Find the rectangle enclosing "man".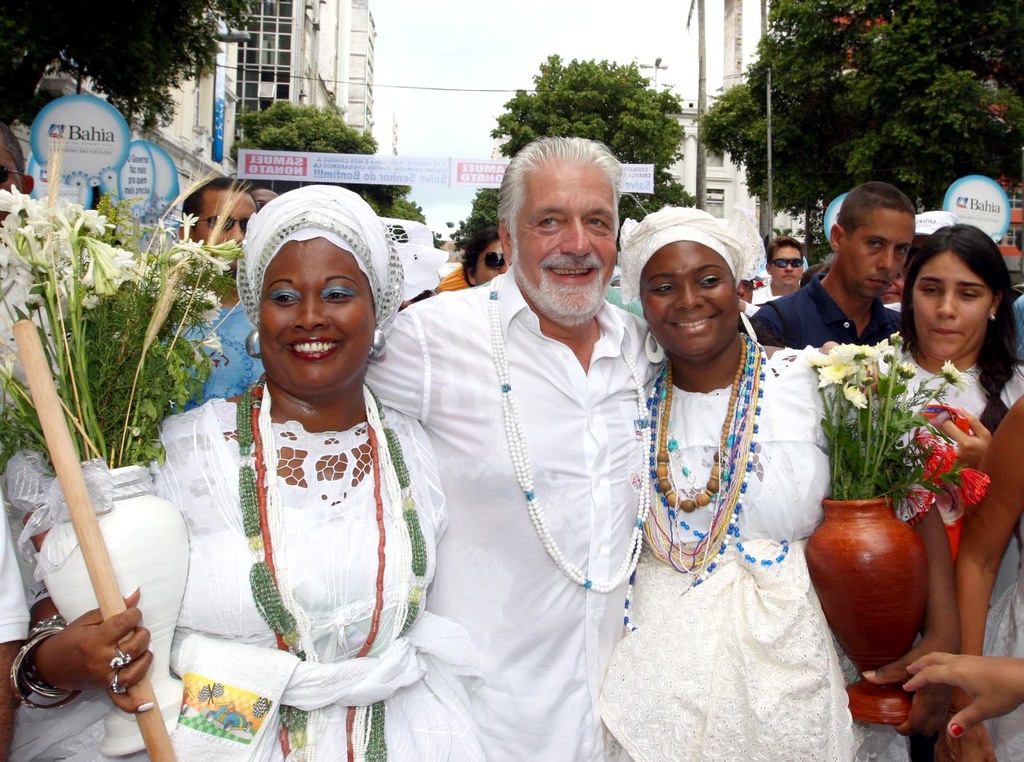
{"left": 460, "top": 216, "right": 506, "bottom": 289}.
